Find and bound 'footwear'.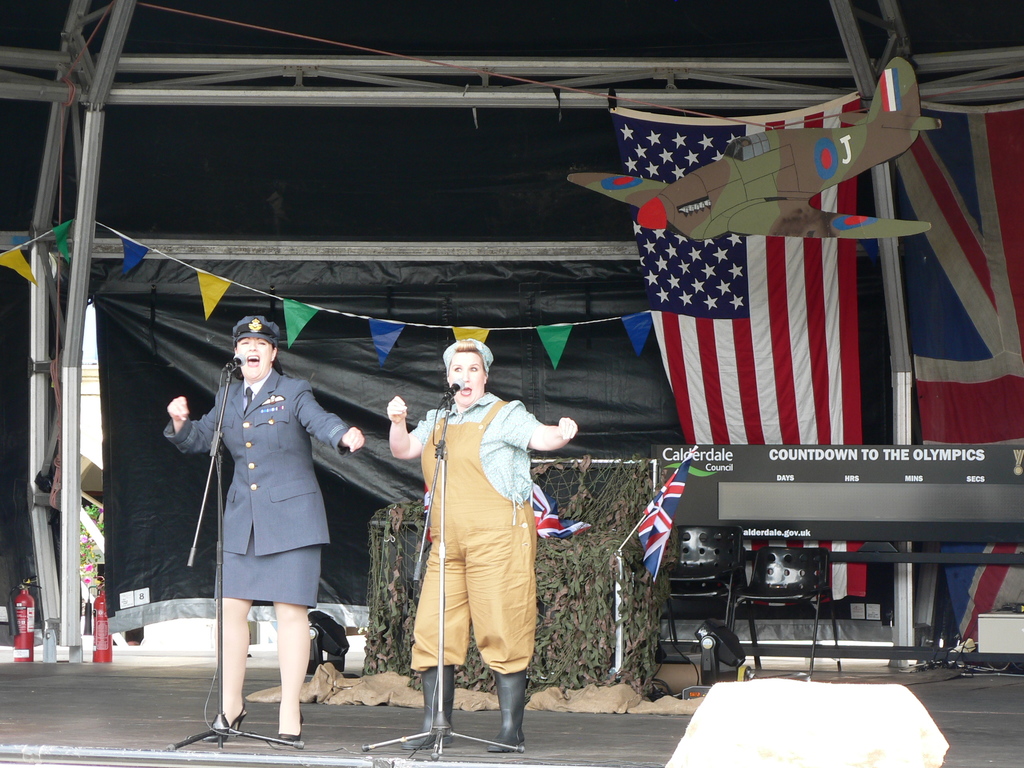
Bound: 276:706:310:743.
